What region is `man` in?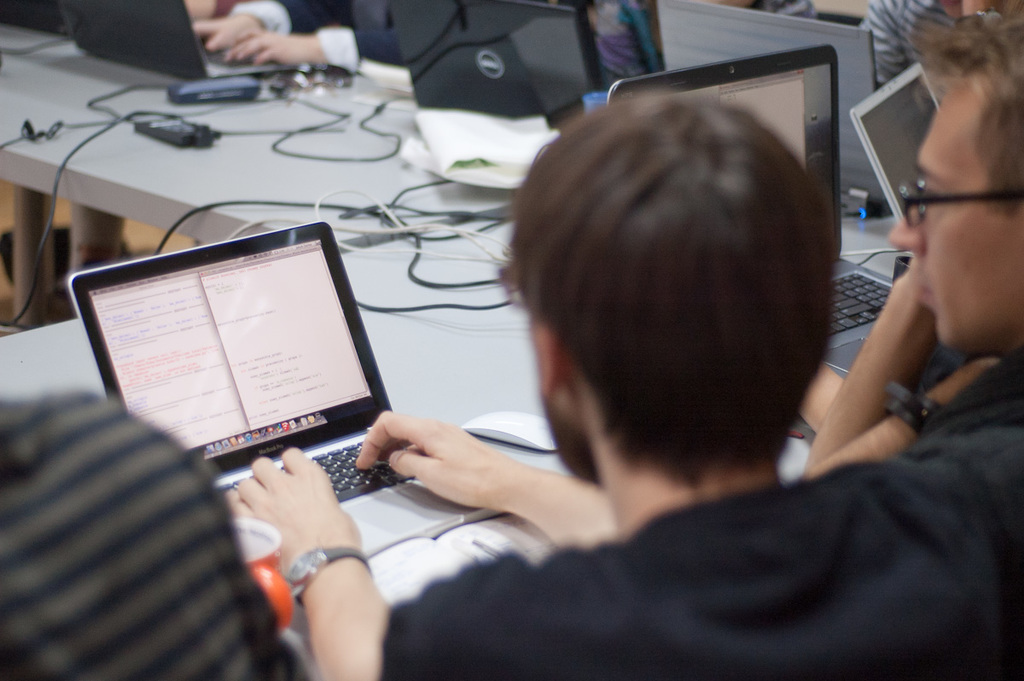
rect(240, 73, 885, 610).
